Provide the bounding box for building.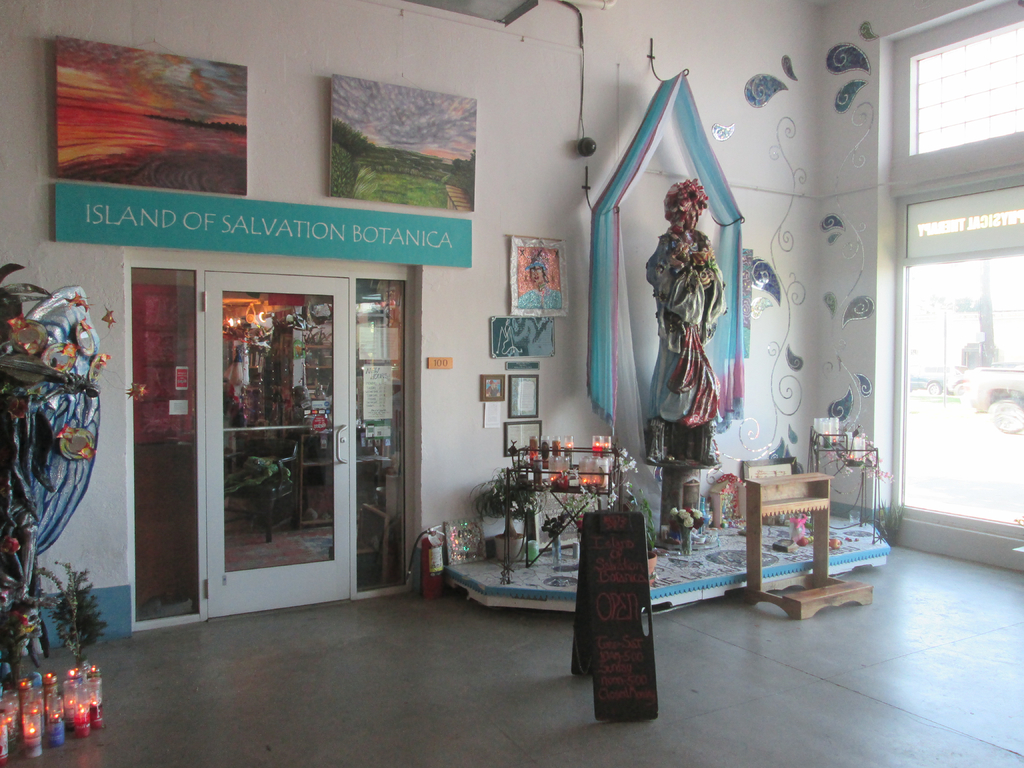
(x1=0, y1=0, x2=1023, y2=767).
